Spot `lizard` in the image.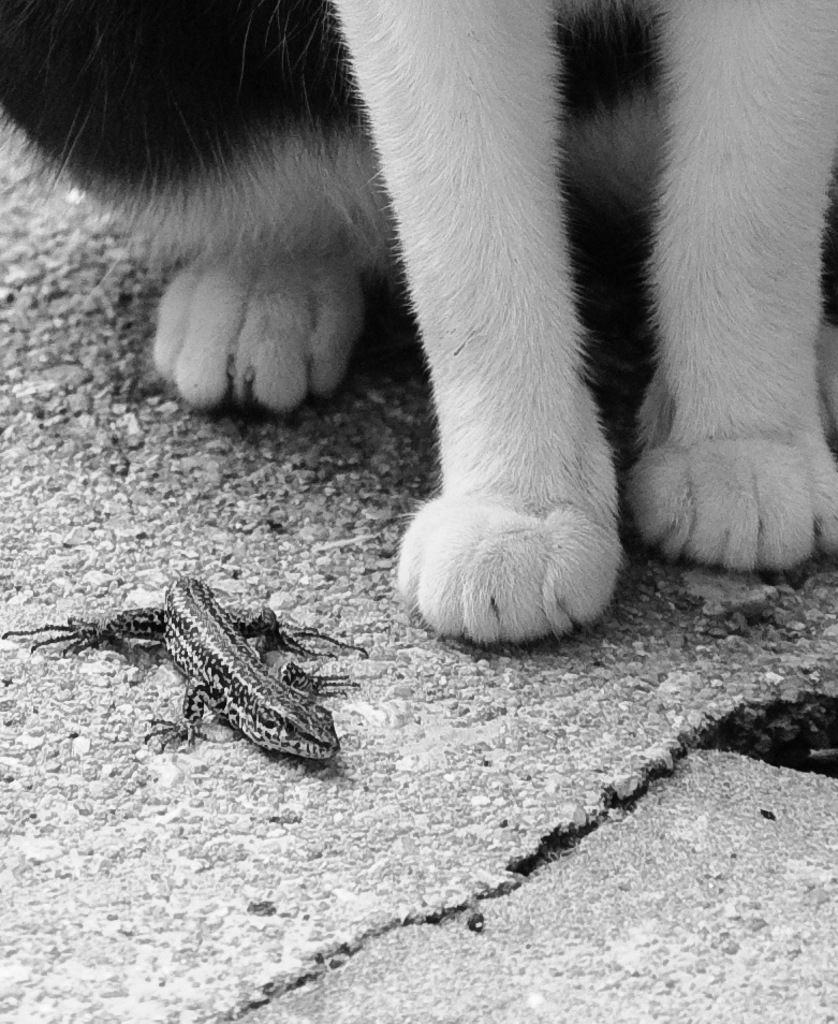
`lizard` found at x1=93 y1=571 x2=429 y2=808.
